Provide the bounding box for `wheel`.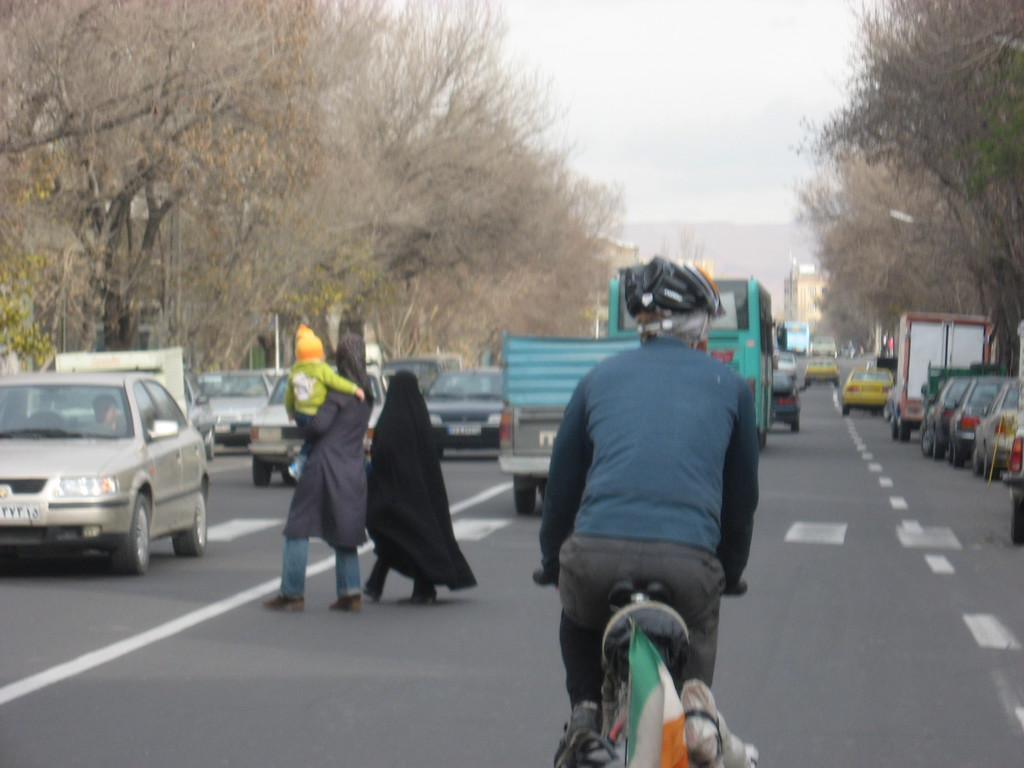
(left=512, top=472, right=534, bottom=515).
